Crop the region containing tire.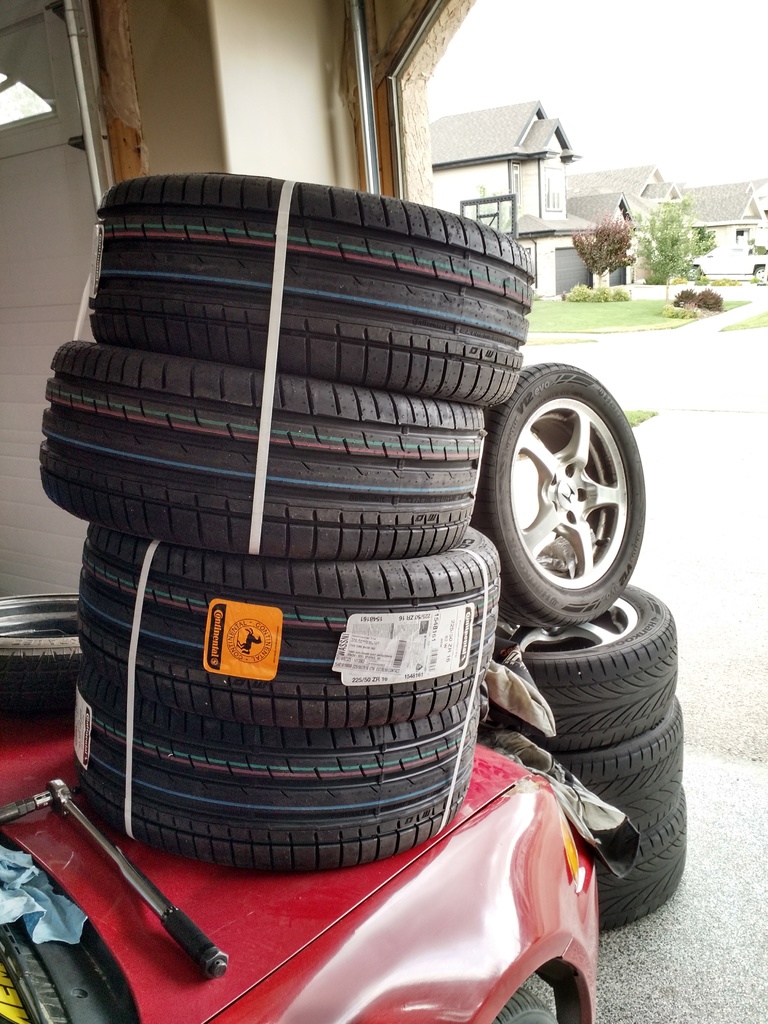
Crop region: 41,333,491,559.
